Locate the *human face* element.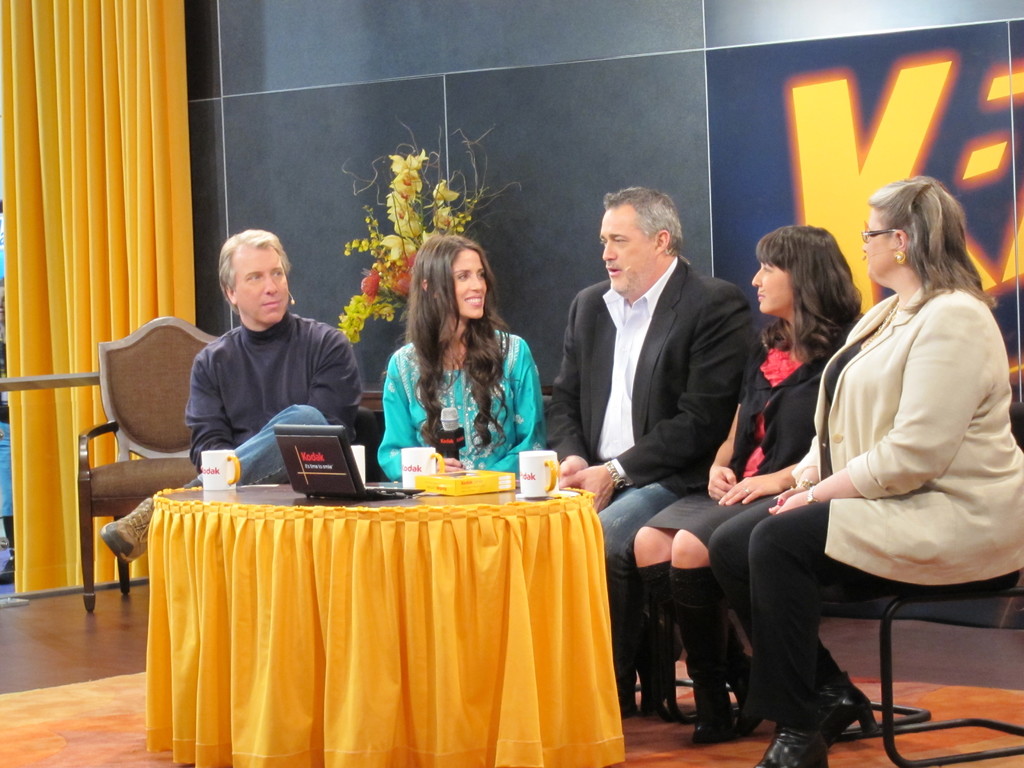
Element bbox: [x1=751, y1=263, x2=793, y2=312].
